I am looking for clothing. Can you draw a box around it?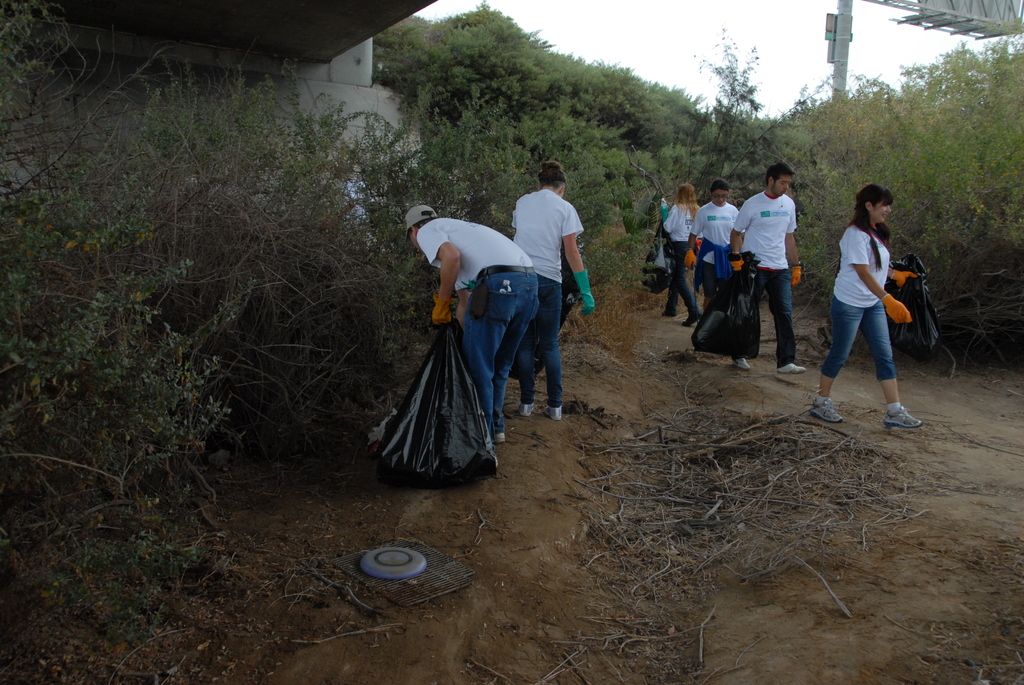
Sure, the bounding box is 509, 189, 583, 403.
